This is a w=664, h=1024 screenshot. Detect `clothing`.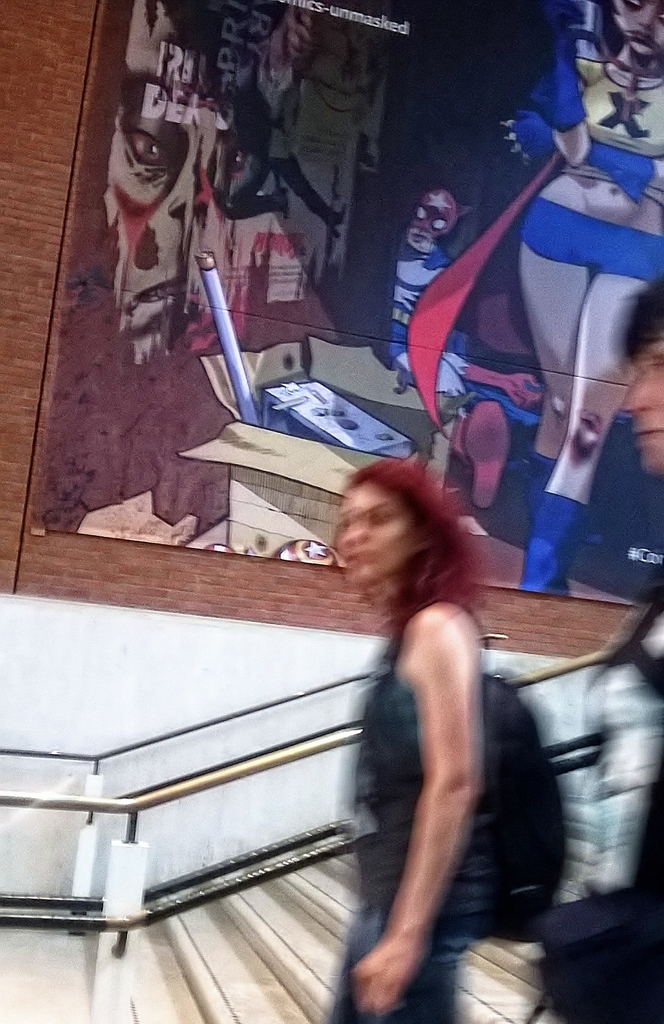
{"left": 317, "top": 617, "right": 471, "bottom": 1023}.
